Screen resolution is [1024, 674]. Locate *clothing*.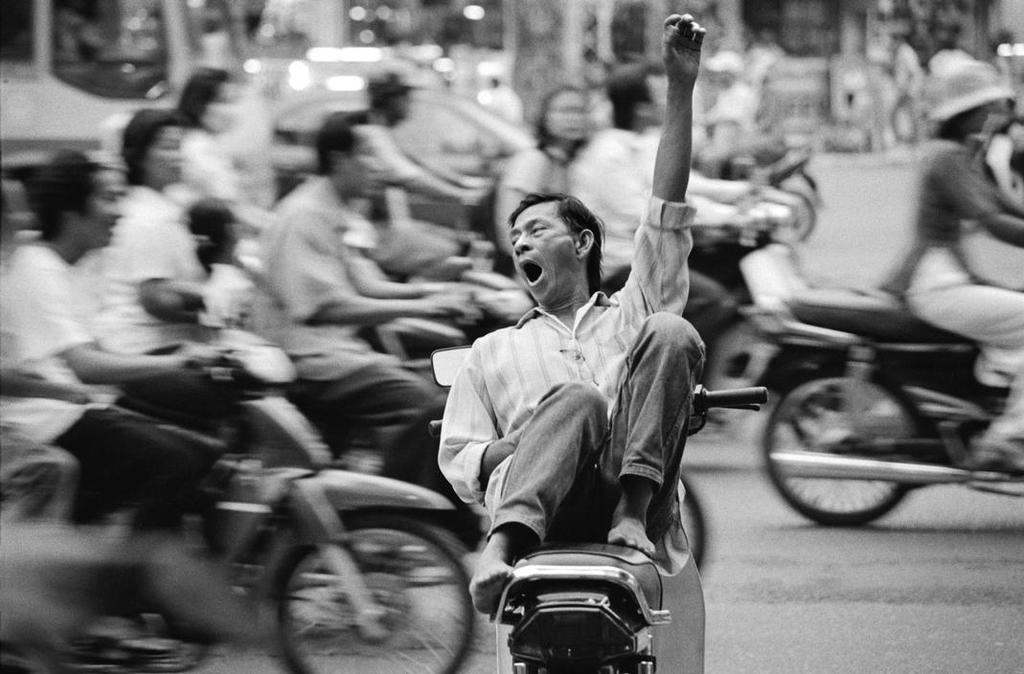
907/138/1018/448.
